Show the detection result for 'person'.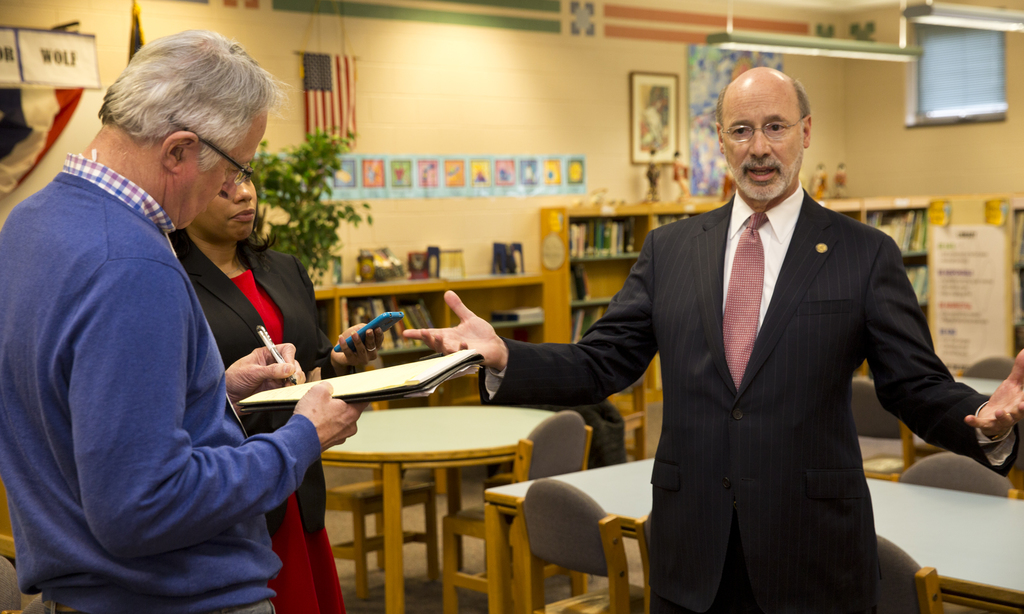
[170,164,377,613].
